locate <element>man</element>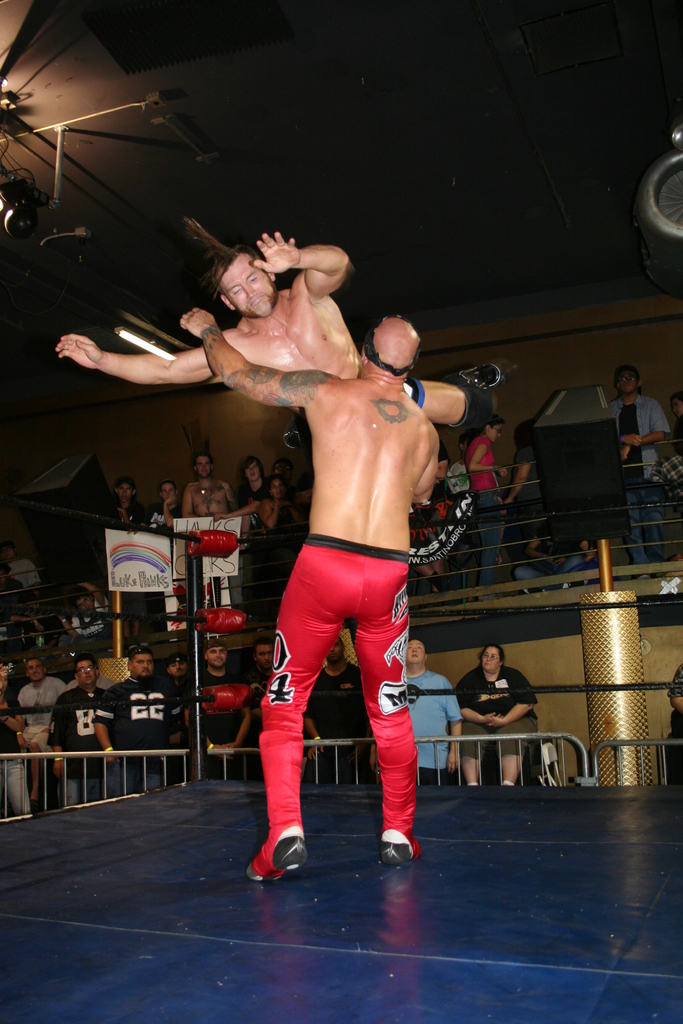
(208,452,271,547)
